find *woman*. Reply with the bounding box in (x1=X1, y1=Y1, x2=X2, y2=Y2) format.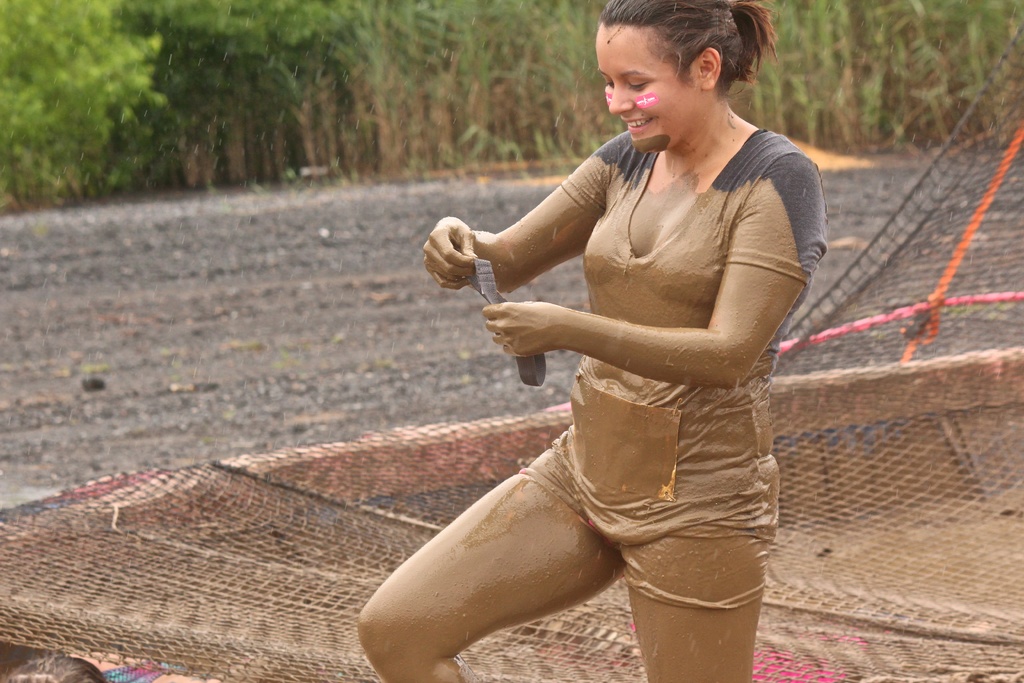
(x1=395, y1=13, x2=835, y2=682).
